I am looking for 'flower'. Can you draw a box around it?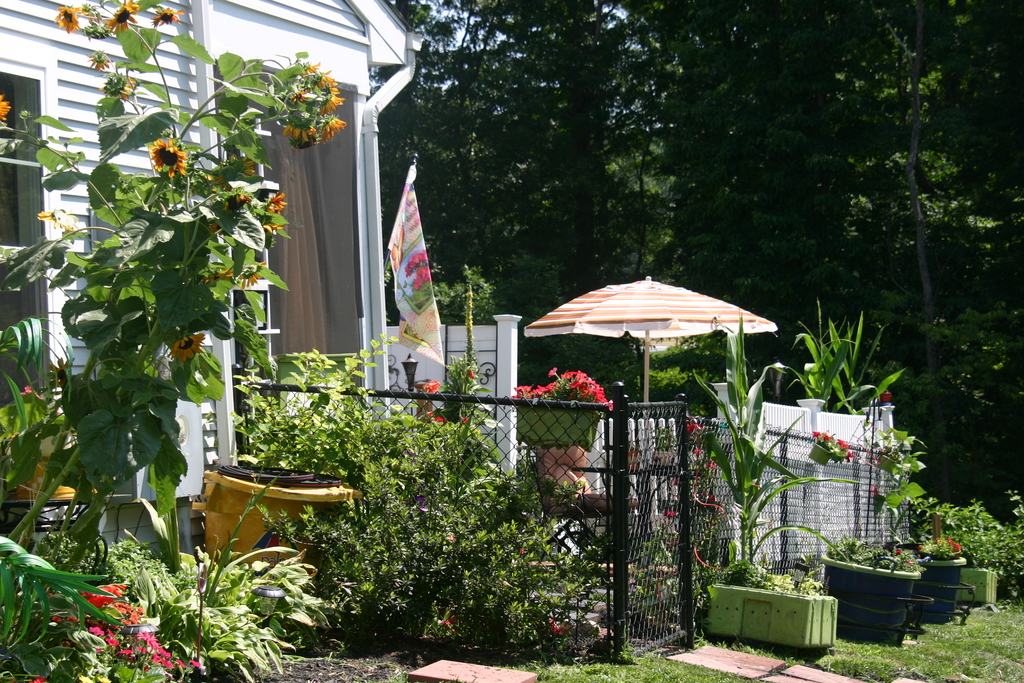
Sure, the bounding box is detection(171, 333, 207, 365).
